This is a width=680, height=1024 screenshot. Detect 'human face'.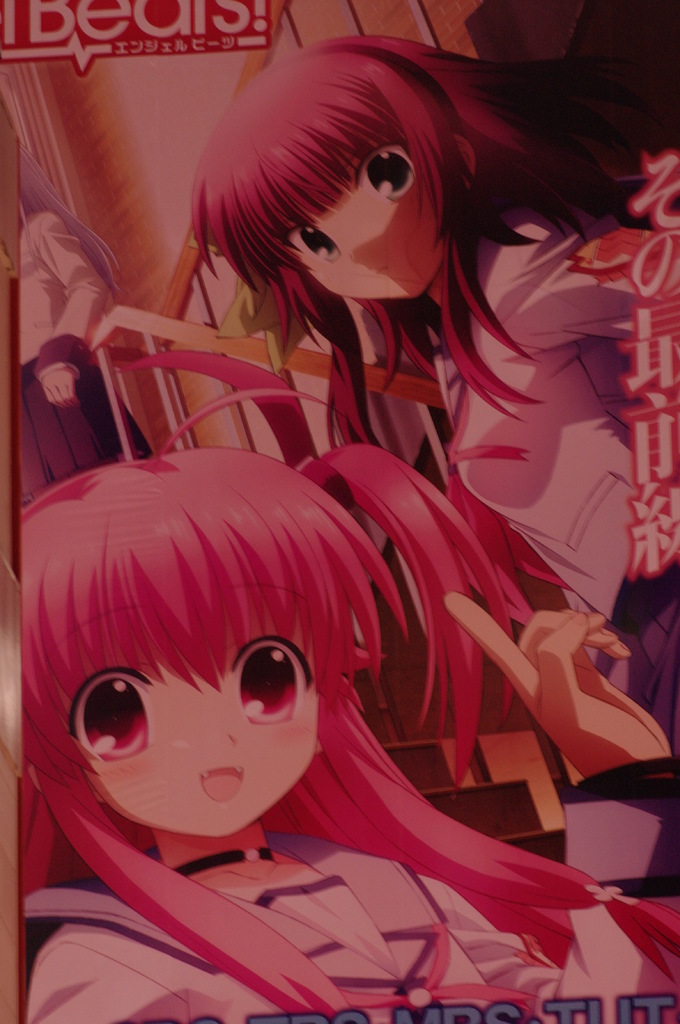
box=[275, 147, 448, 299].
